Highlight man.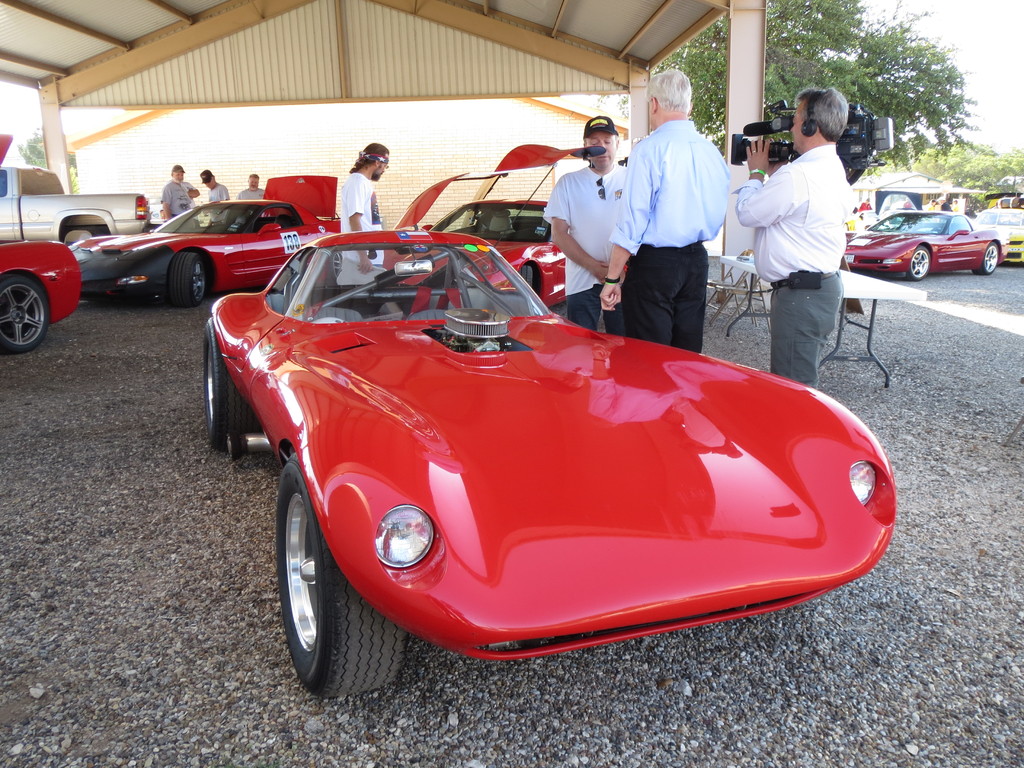
Highlighted region: l=241, t=169, r=263, b=201.
